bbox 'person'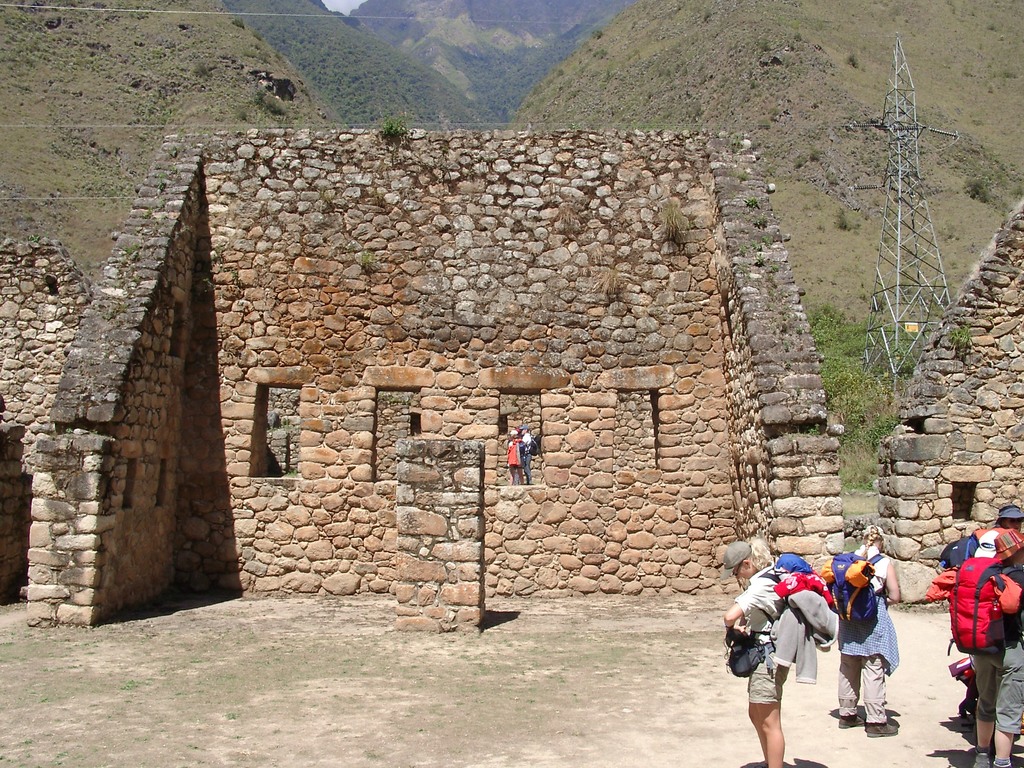
<box>716,536,790,767</box>
